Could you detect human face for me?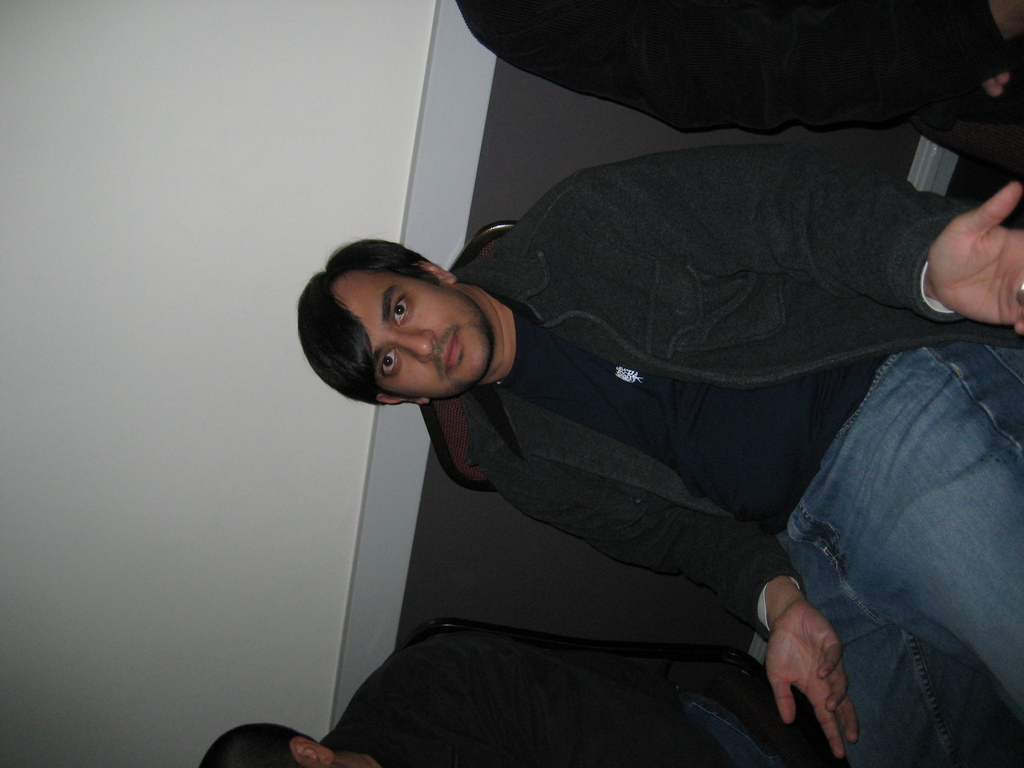
Detection result: box(333, 275, 492, 400).
